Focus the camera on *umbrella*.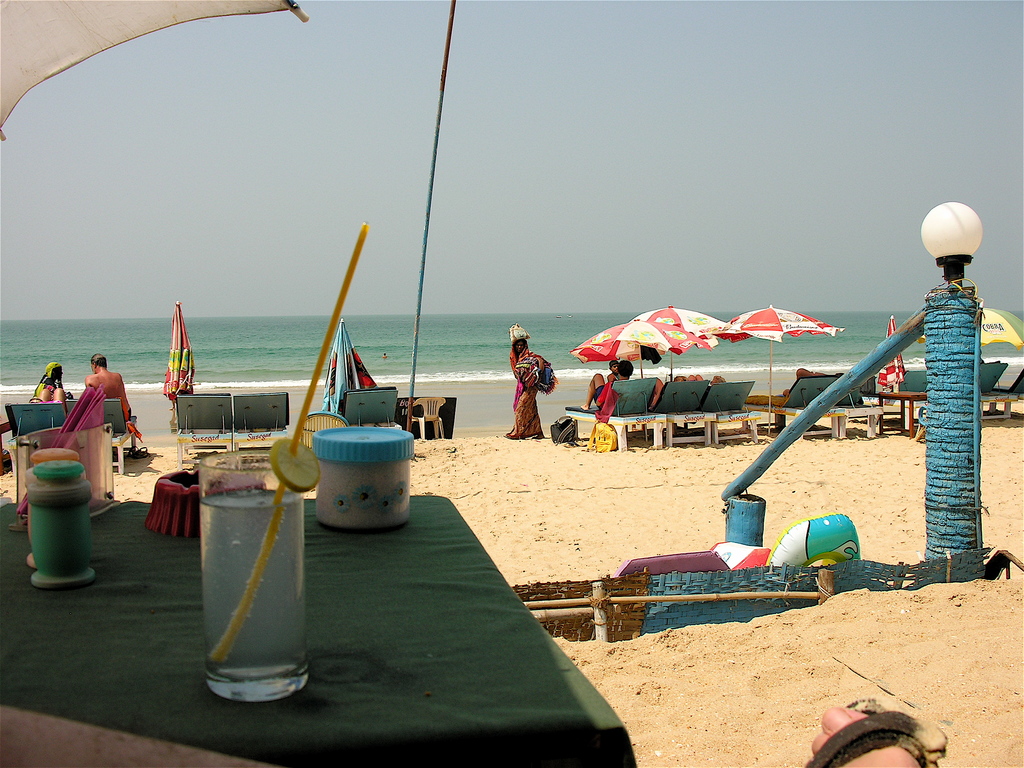
Focus region: <bbox>163, 303, 196, 406</bbox>.
